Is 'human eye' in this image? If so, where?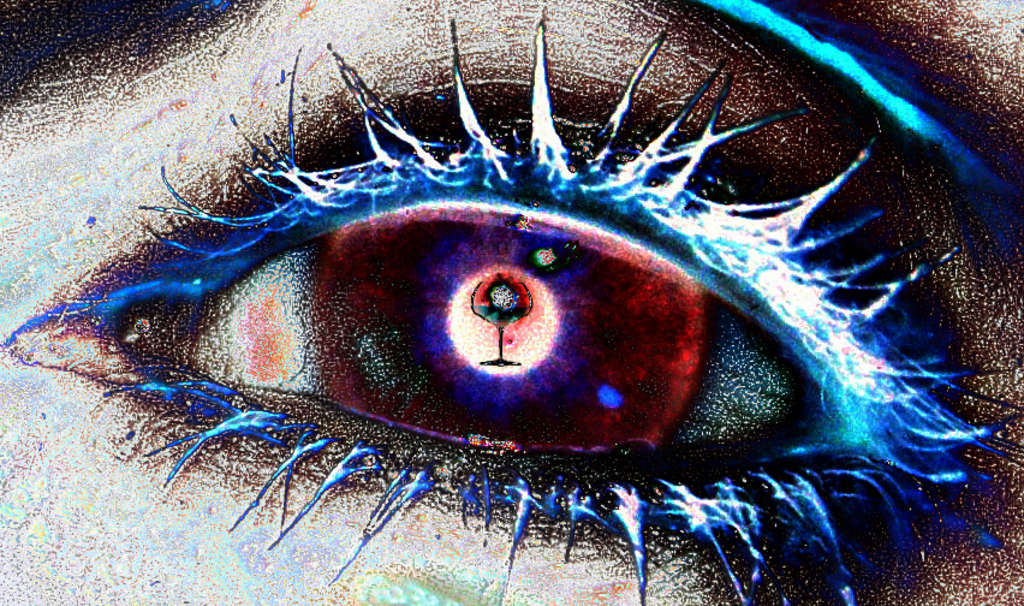
Yes, at x1=0 y1=0 x2=1023 y2=605.
